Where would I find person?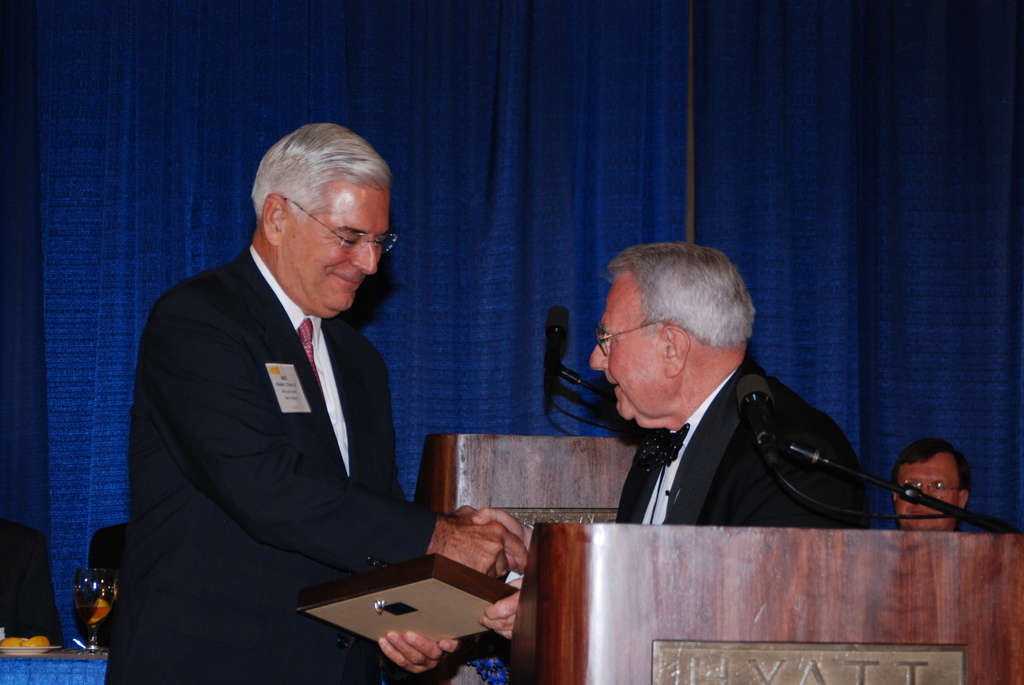
At box=[479, 239, 872, 634].
